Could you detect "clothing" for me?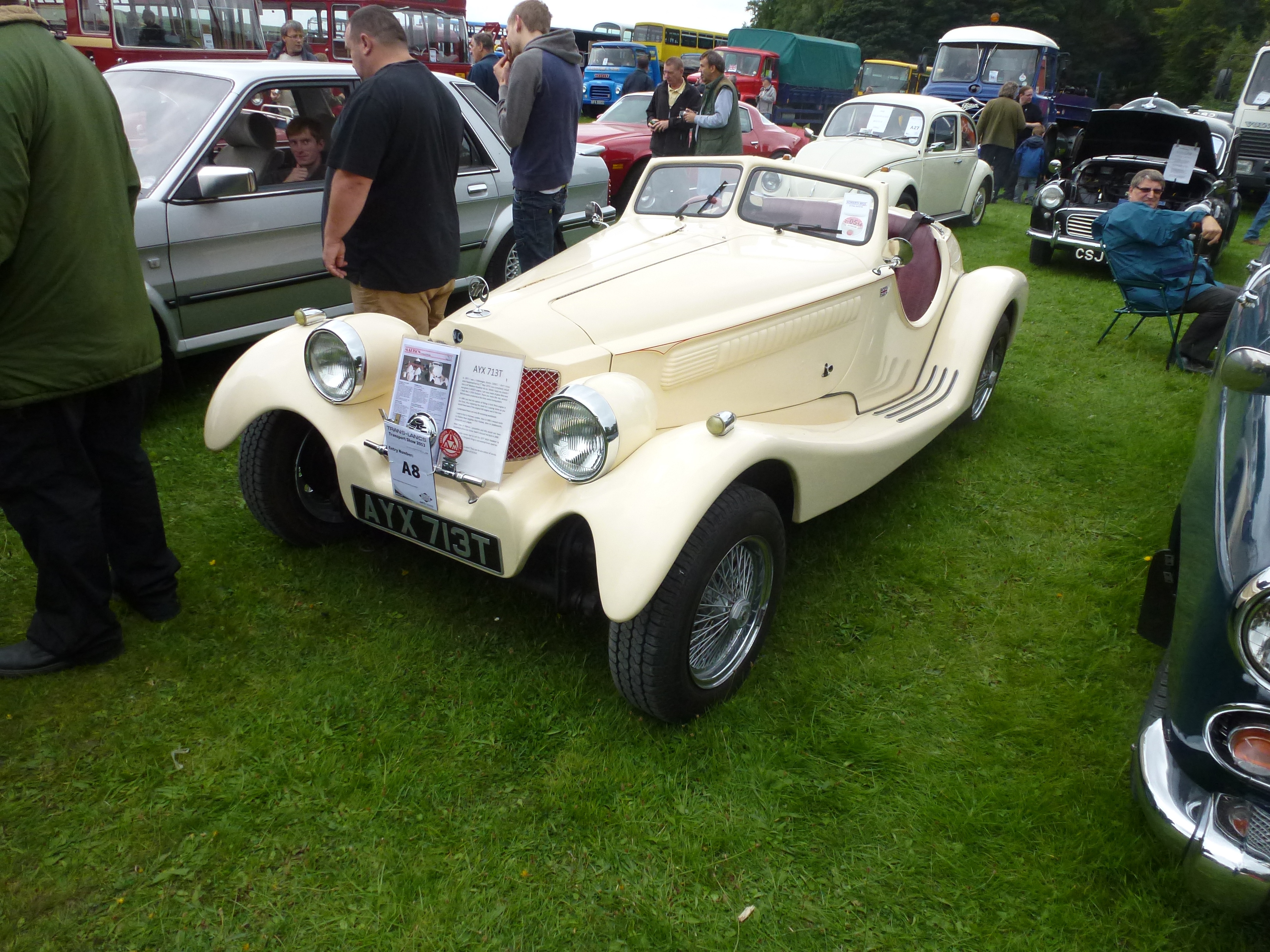
Detection result: [x1=319, y1=59, x2=363, y2=110].
